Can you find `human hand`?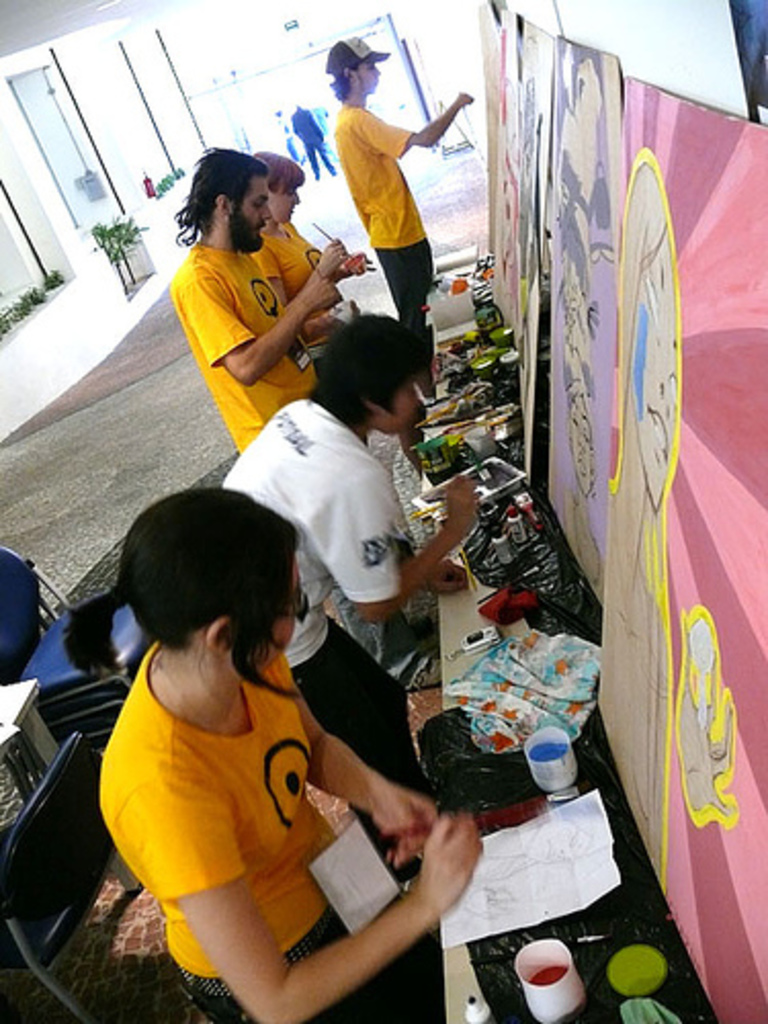
Yes, bounding box: select_region(293, 276, 342, 315).
